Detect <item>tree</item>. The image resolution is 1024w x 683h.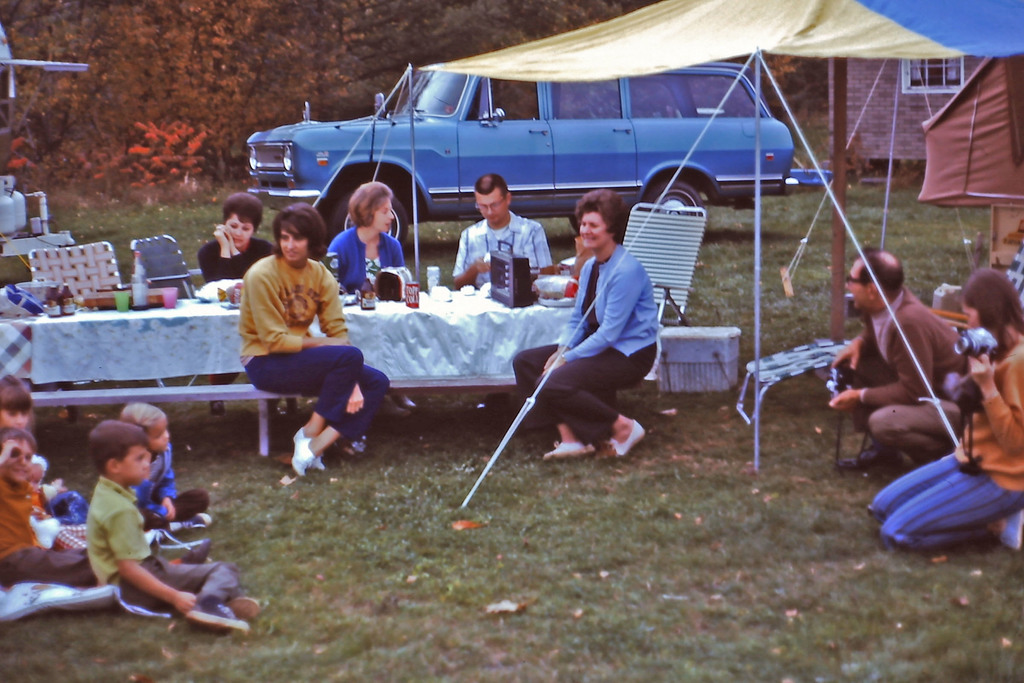
(x1=328, y1=0, x2=659, y2=115).
